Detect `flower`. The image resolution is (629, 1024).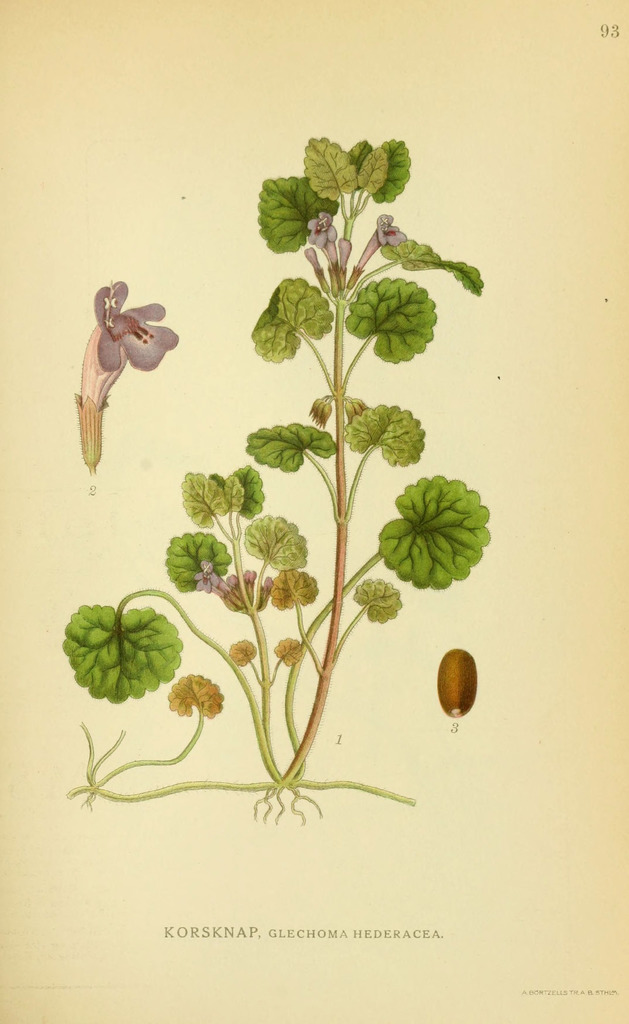
[193, 560, 232, 593].
